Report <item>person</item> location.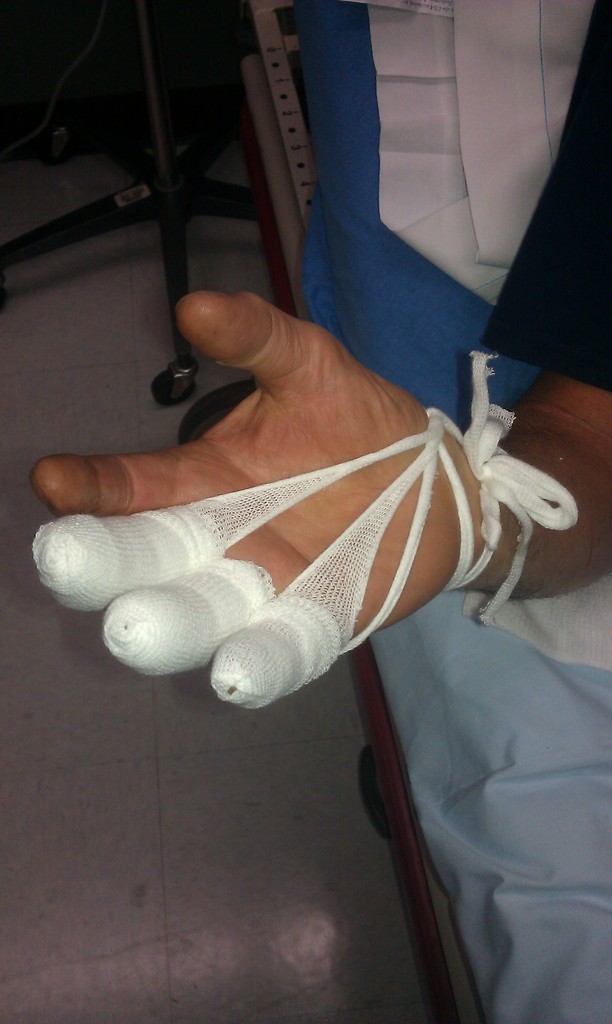
Report: detection(26, 0, 611, 1023).
